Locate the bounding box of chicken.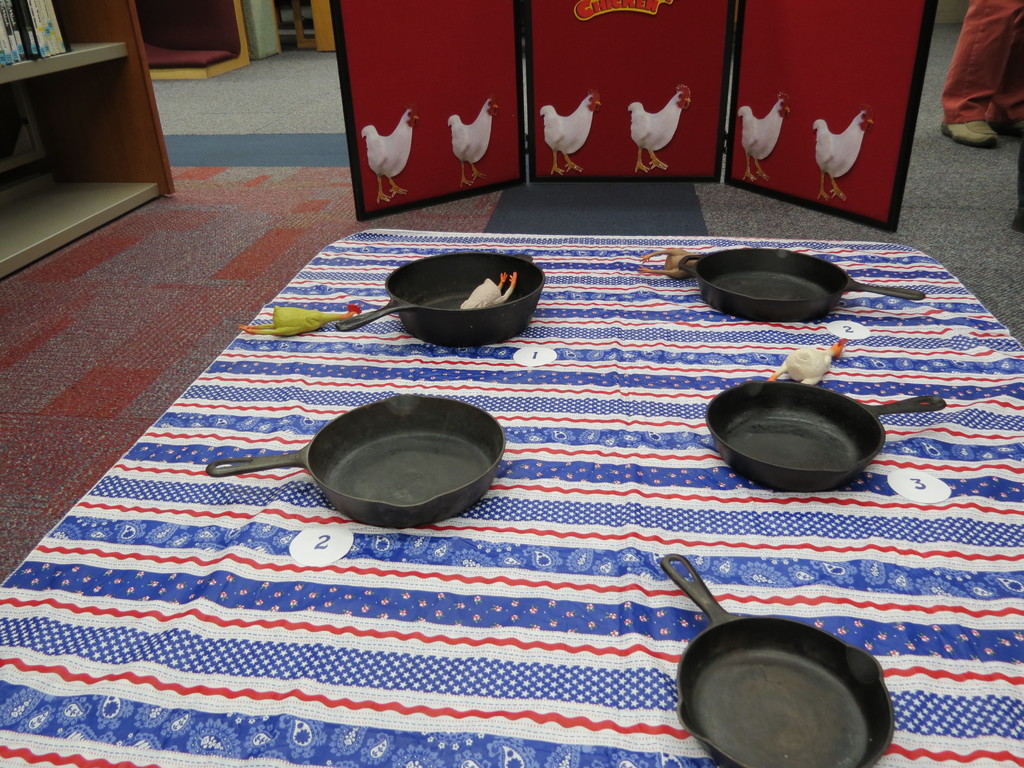
Bounding box: left=804, top=101, right=875, bottom=205.
